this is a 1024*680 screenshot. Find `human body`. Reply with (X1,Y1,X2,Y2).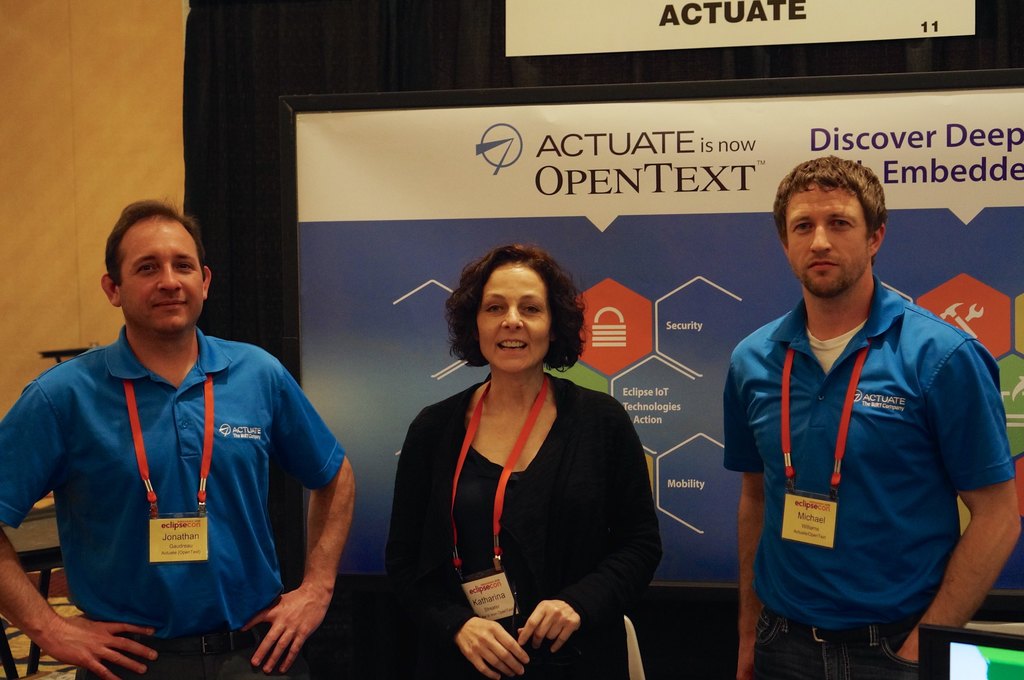
(713,157,1023,679).
